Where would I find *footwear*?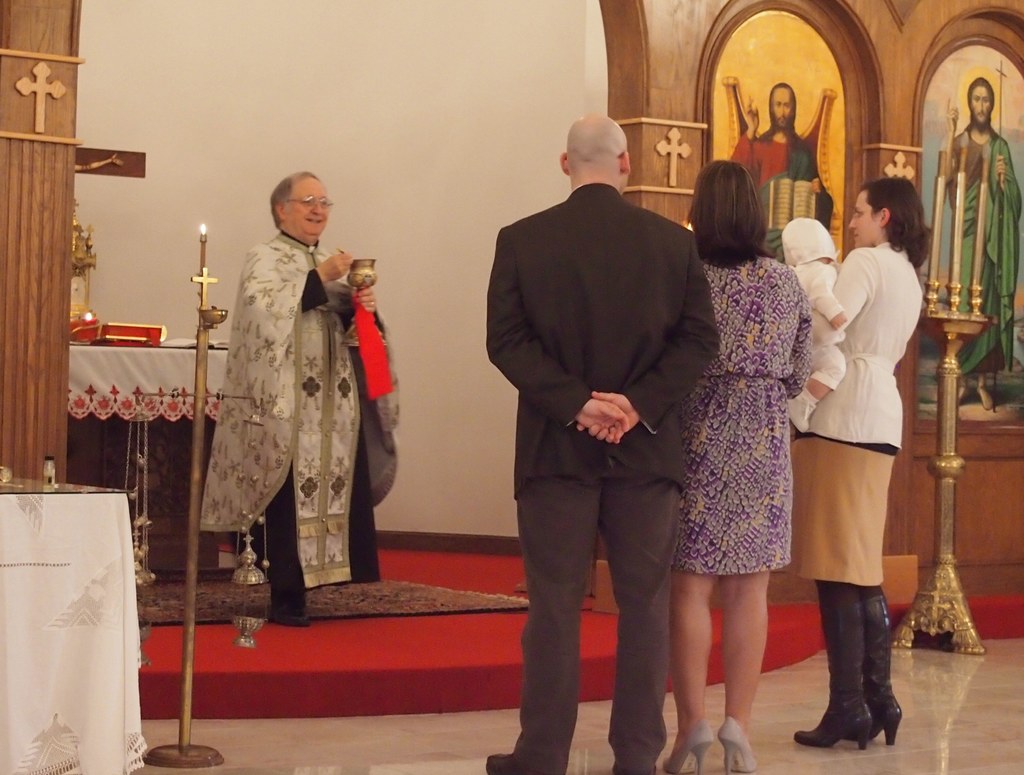
At region(607, 768, 656, 773).
